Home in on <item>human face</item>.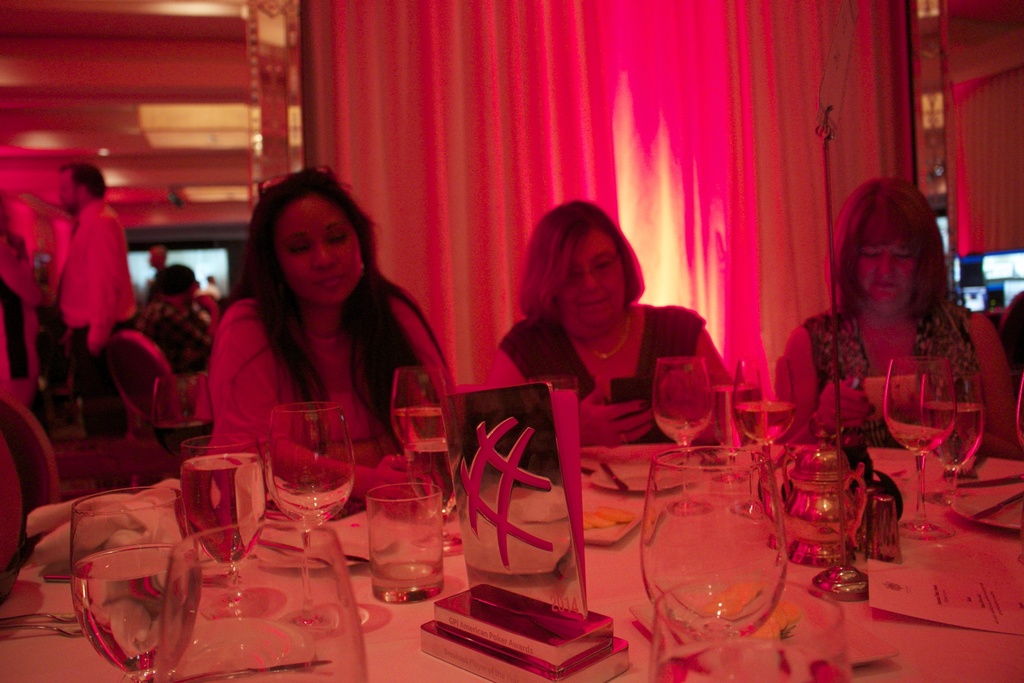
Homed in at [left=559, top=236, right=627, bottom=327].
